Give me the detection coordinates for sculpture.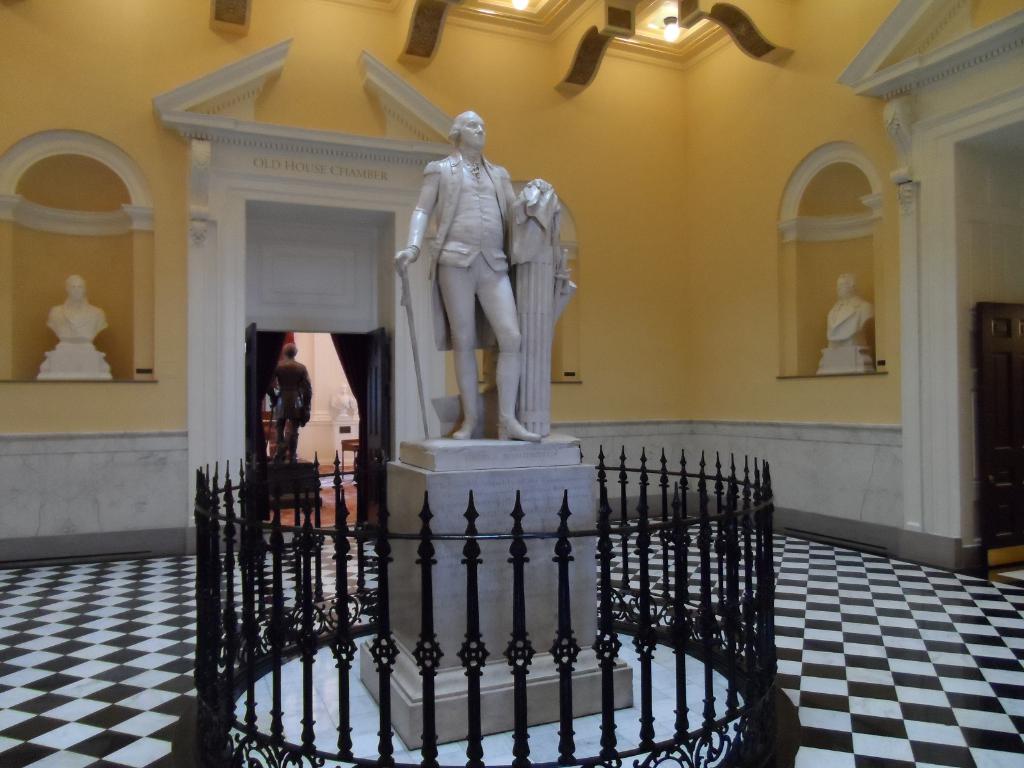
Rect(398, 93, 552, 462).
